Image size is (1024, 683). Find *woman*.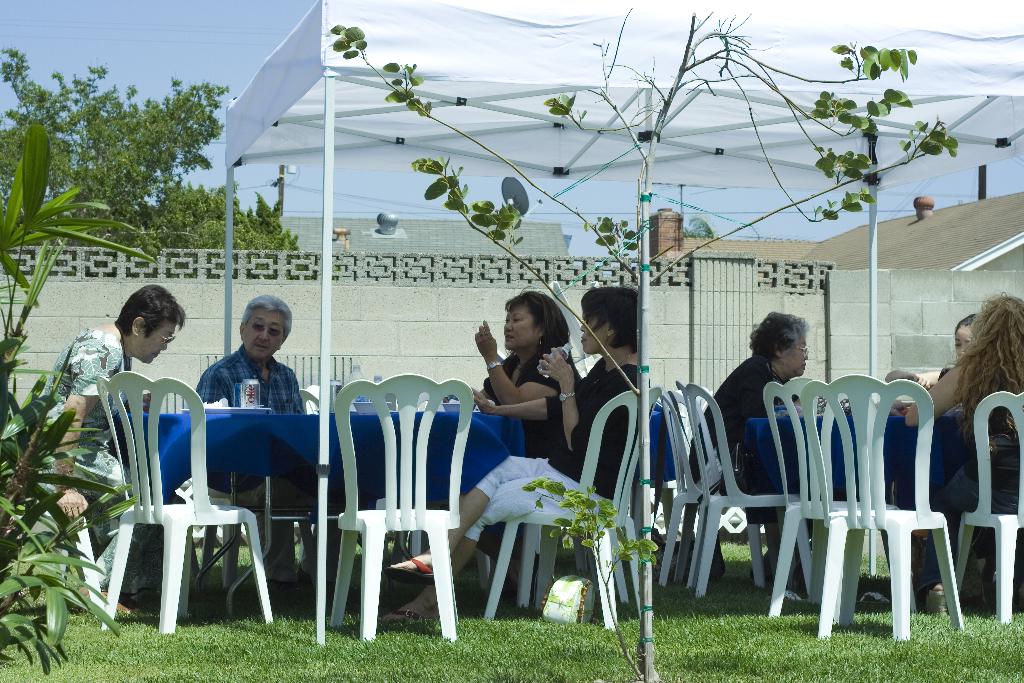
rect(880, 315, 981, 387).
